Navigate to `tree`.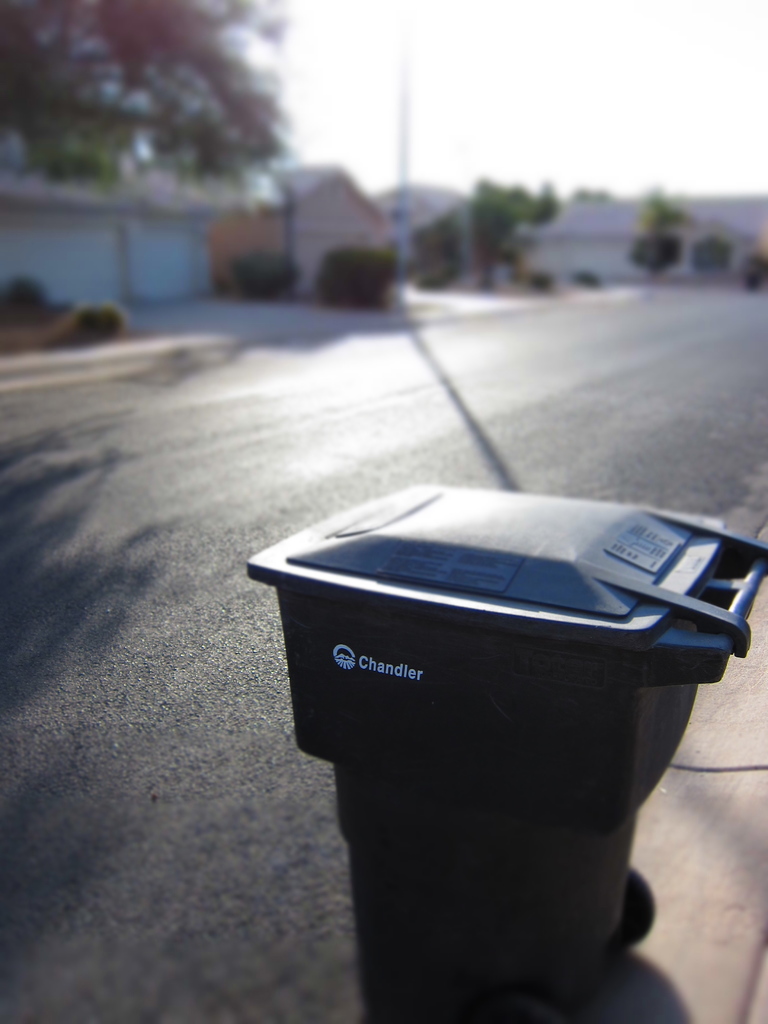
Navigation target: <box>220,239,306,302</box>.
